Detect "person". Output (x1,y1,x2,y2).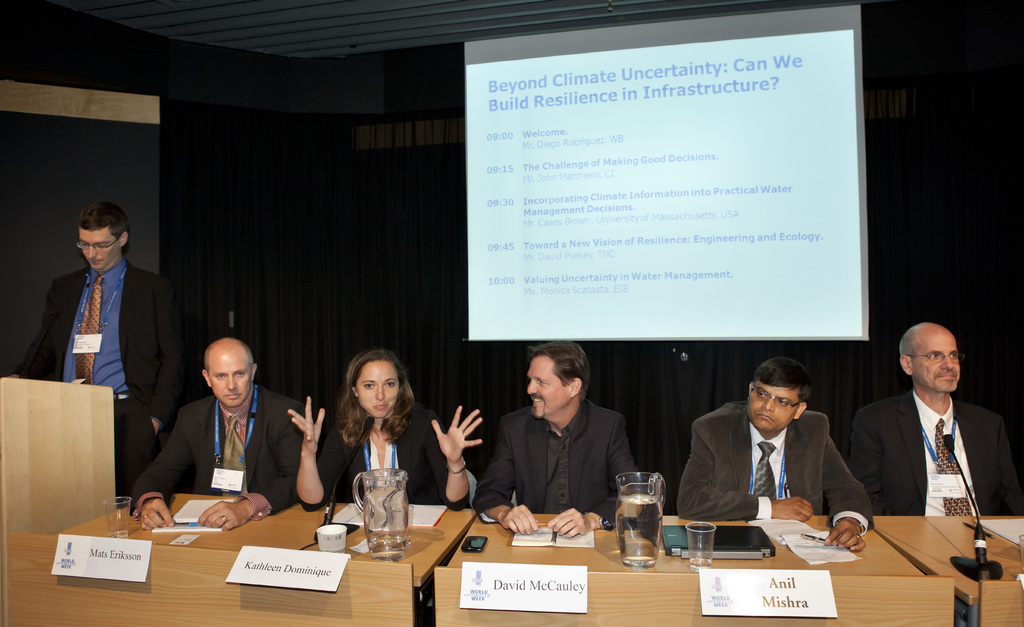
(847,320,1023,514).
